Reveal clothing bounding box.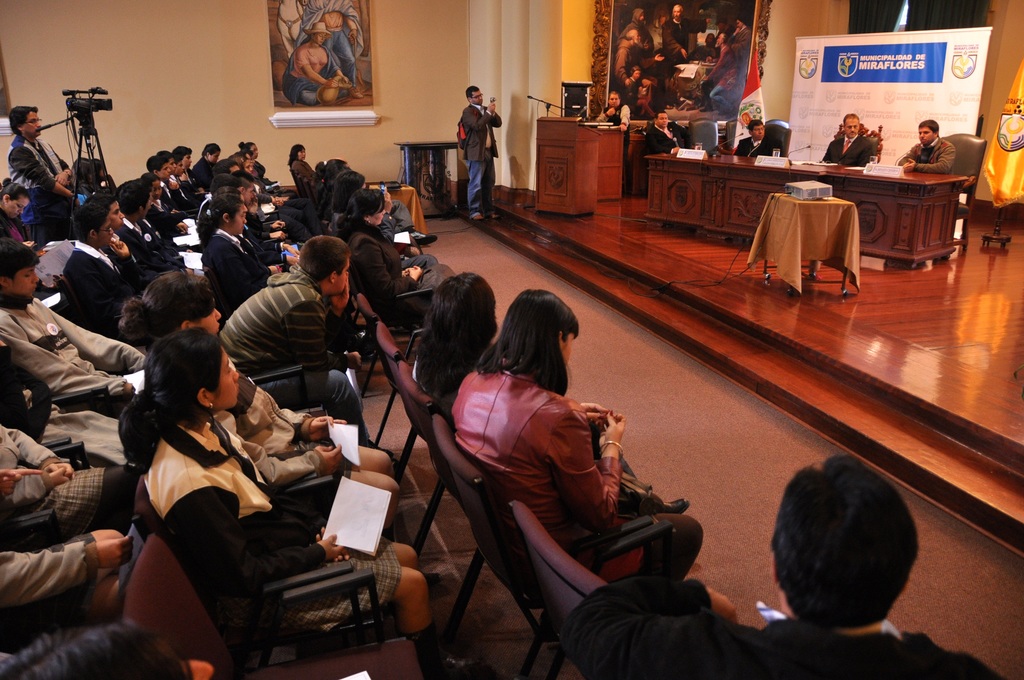
Revealed: [735, 127, 780, 161].
